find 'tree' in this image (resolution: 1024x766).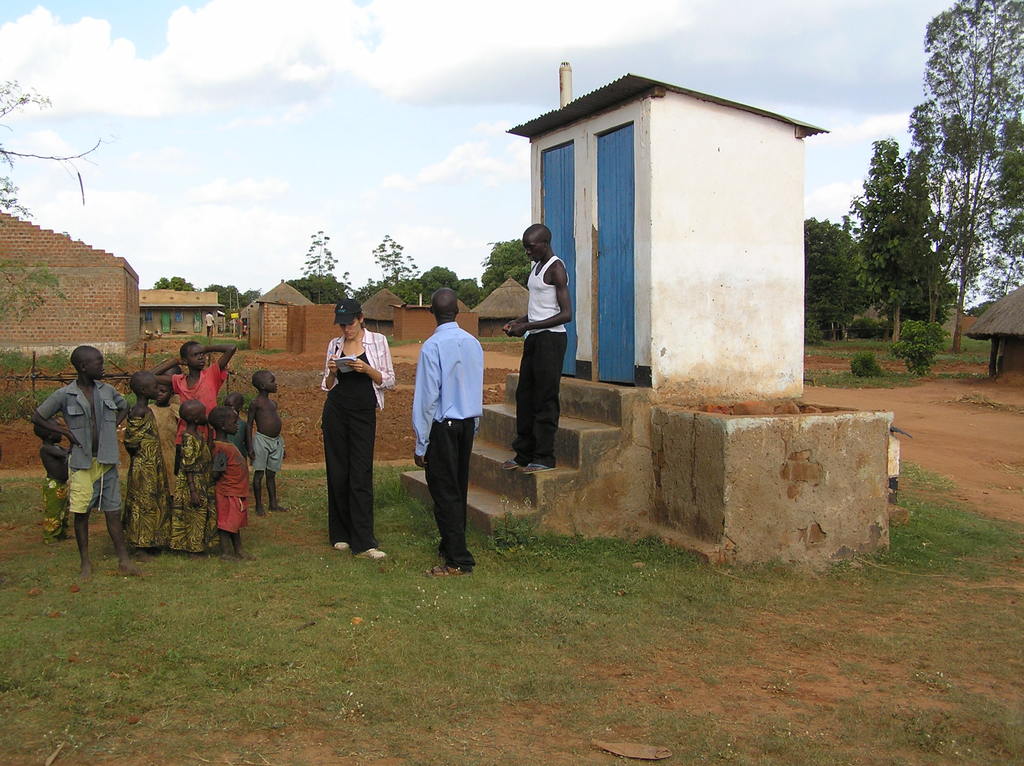
select_region(349, 280, 415, 305).
